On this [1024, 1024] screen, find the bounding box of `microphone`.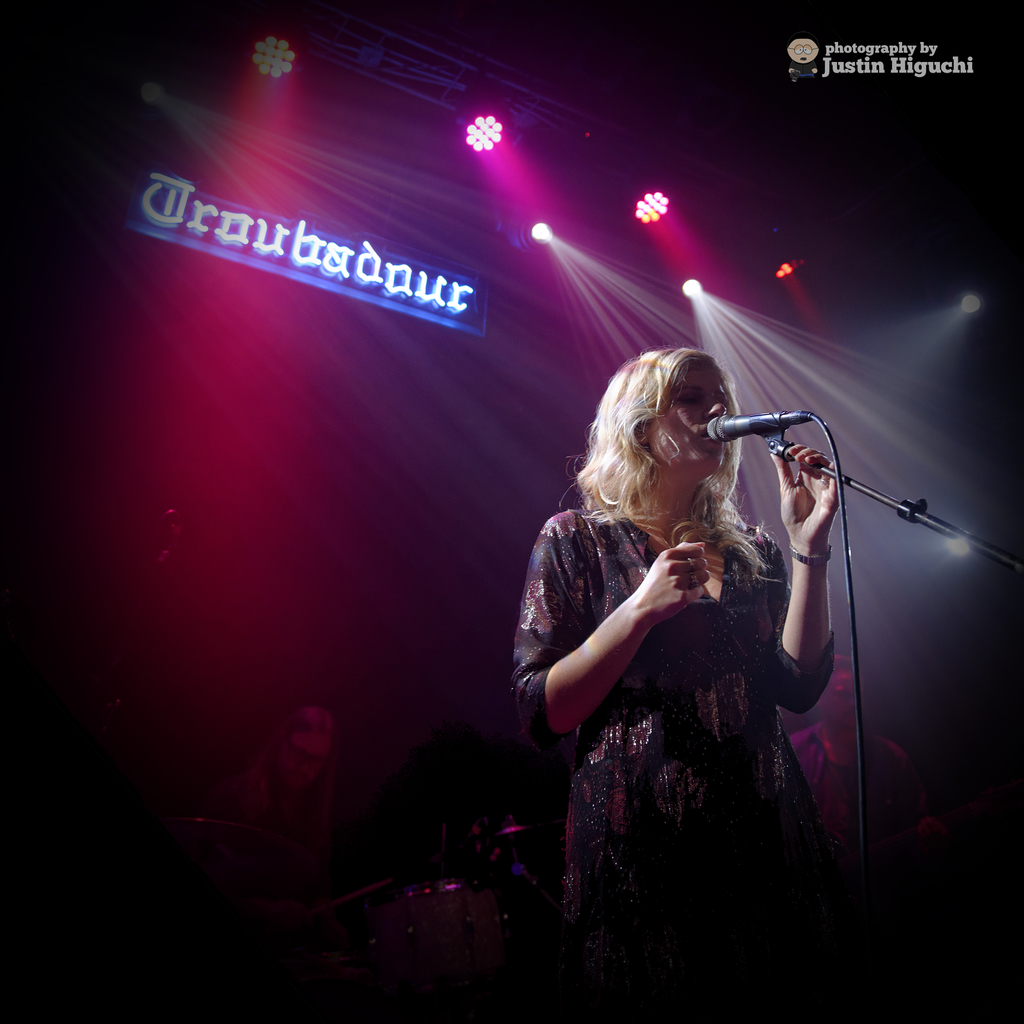
Bounding box: left=705, top=414, right=815, bottom=449.
